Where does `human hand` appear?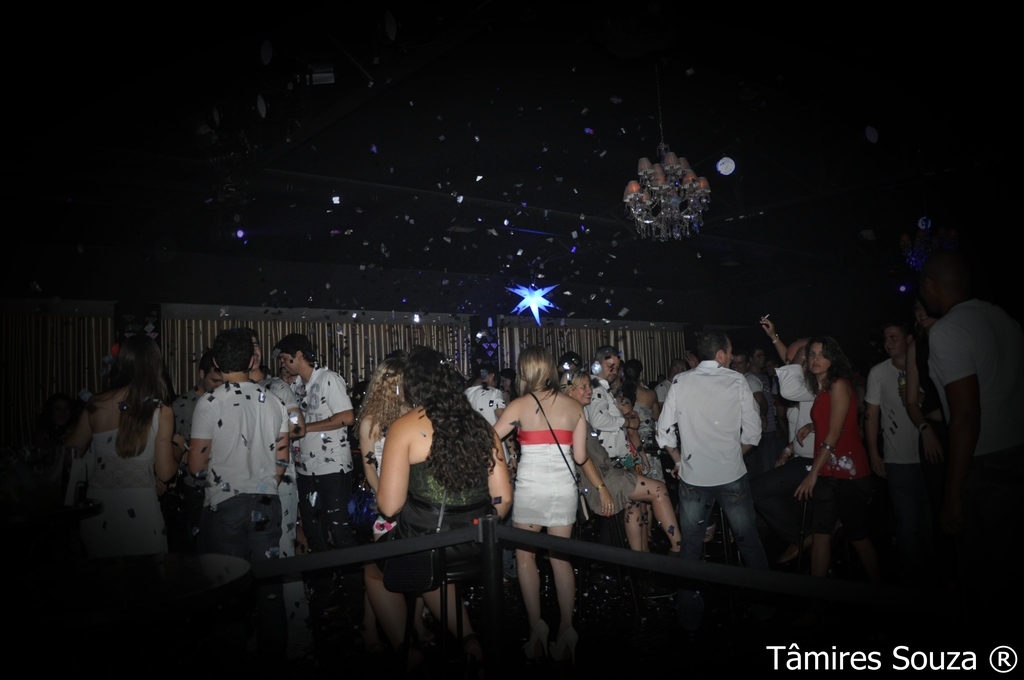
Appears at bbox=[772, 453, 788, 469].
